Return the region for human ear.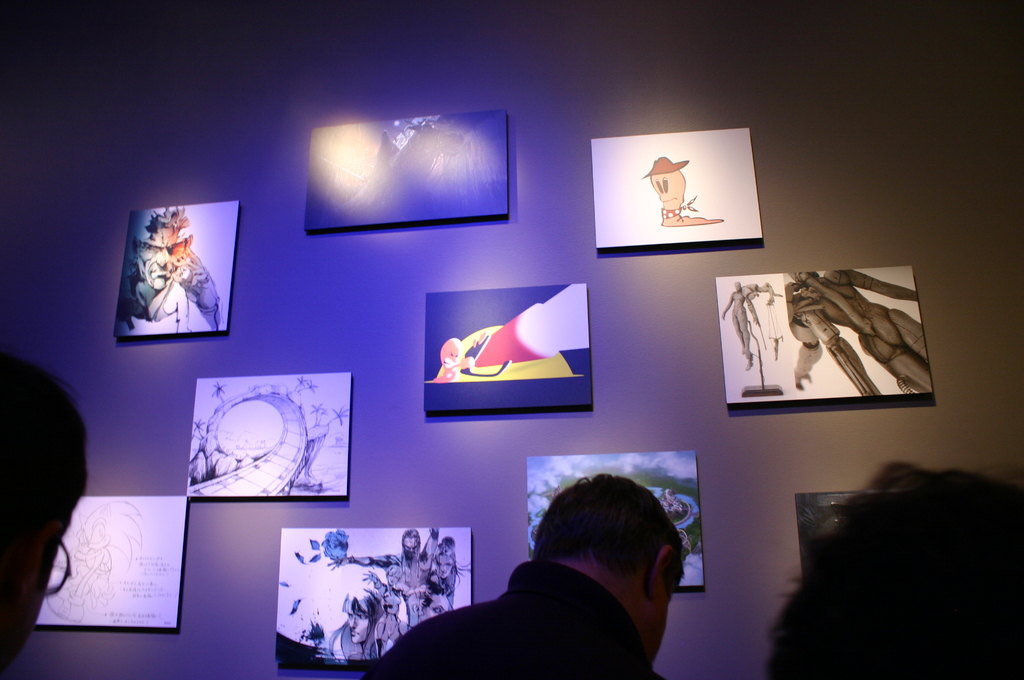
641 544 668 594.
